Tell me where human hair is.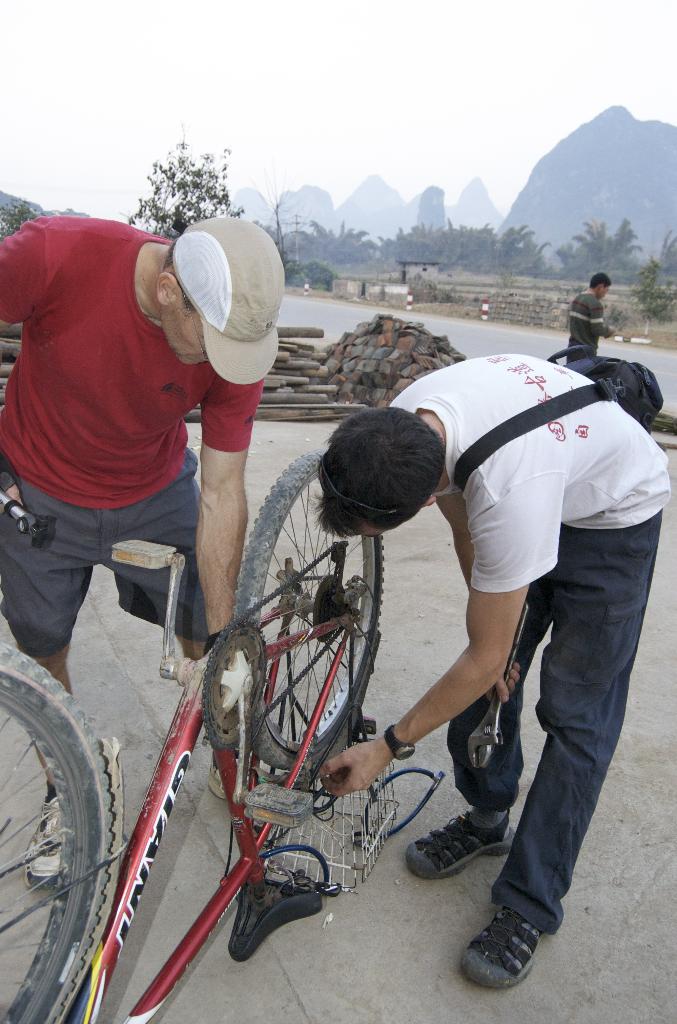
human hair is at left=591, top=267, right=614, bottom=286.
